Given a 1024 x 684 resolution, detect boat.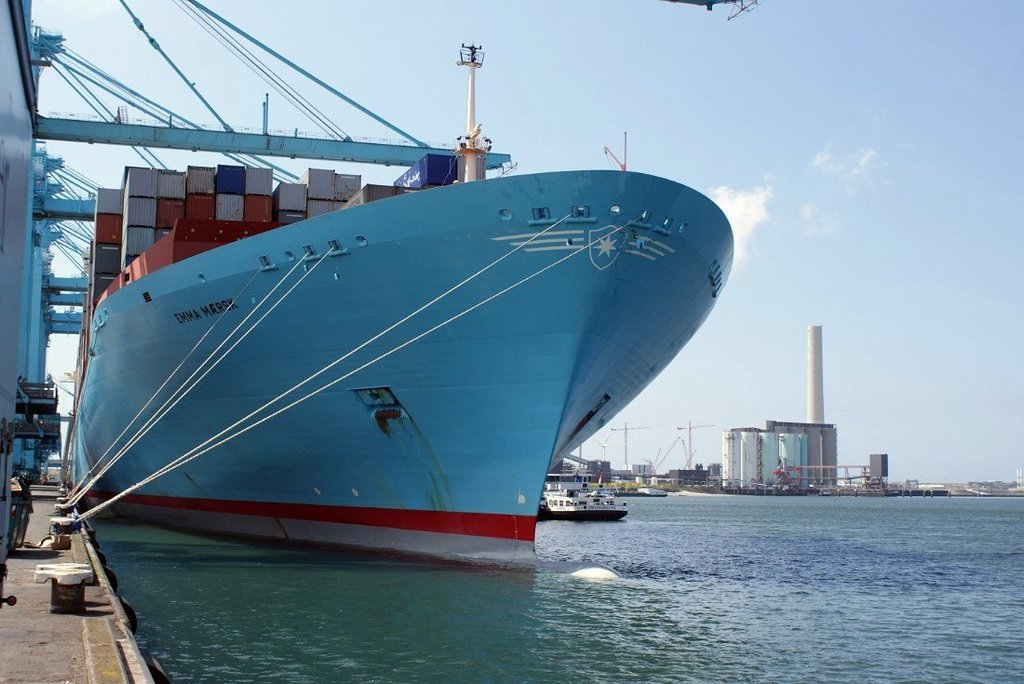
box=[535, 472, 637, 528].
